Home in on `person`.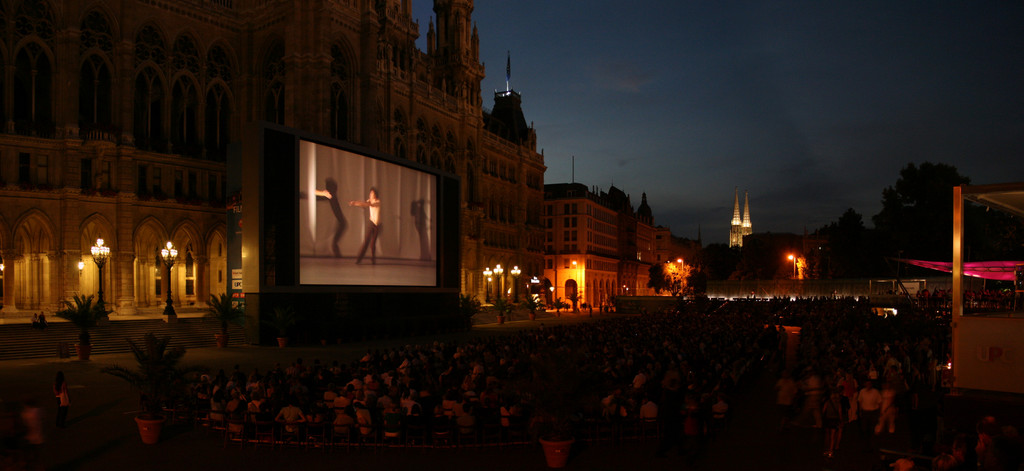
Homed in at (346, 188, 382, 267).
